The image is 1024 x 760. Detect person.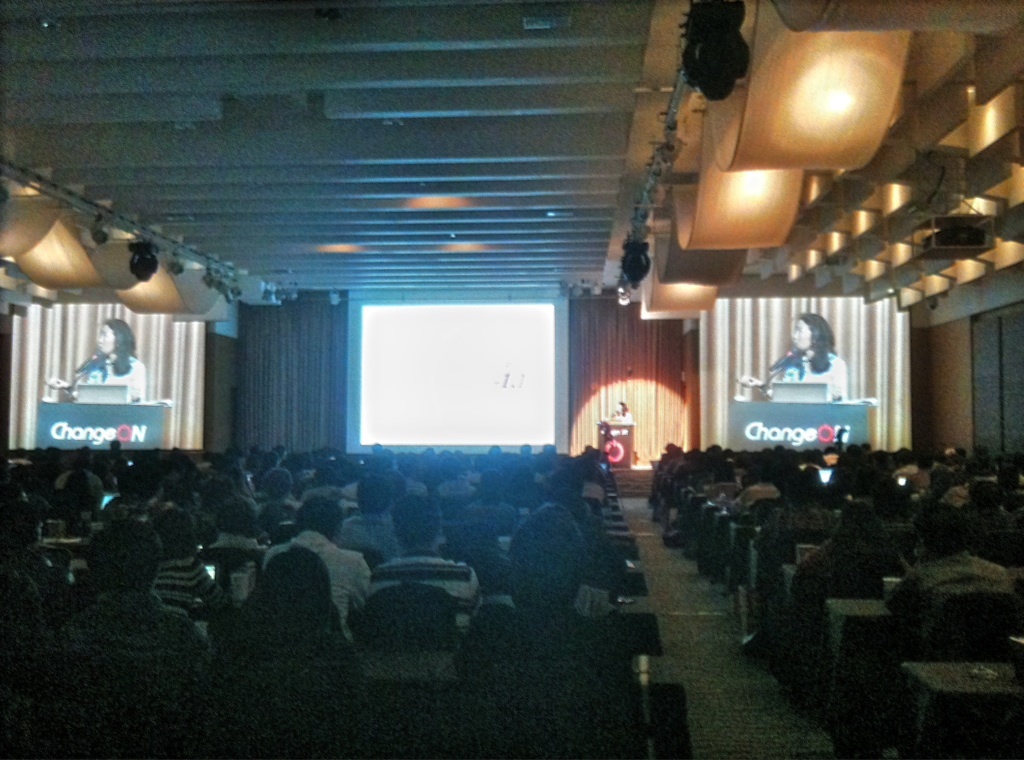
Detection: x1=615 y1=403 x2=627 y2=420.
